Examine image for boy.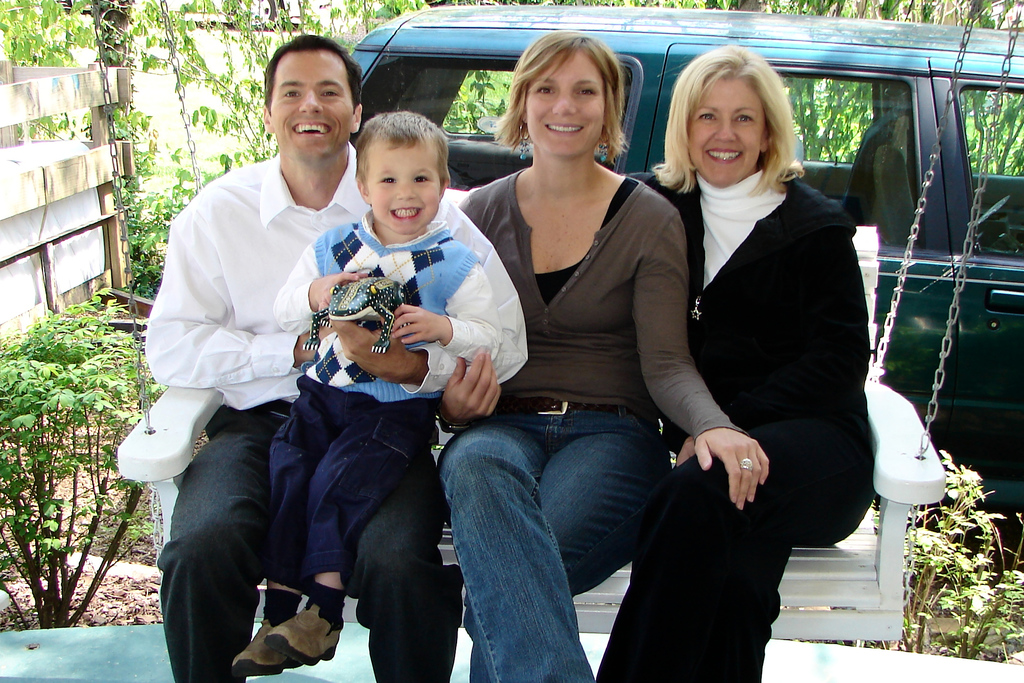
Examination result: select_region(229, 108, 534, 677).
